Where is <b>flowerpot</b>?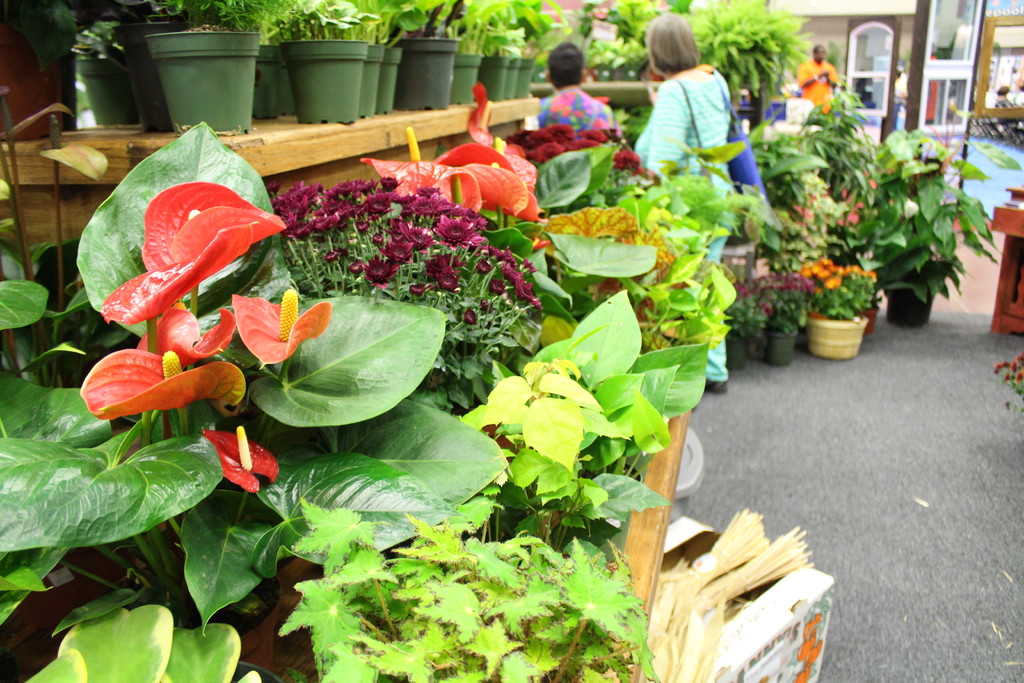
82:540:268:671.
